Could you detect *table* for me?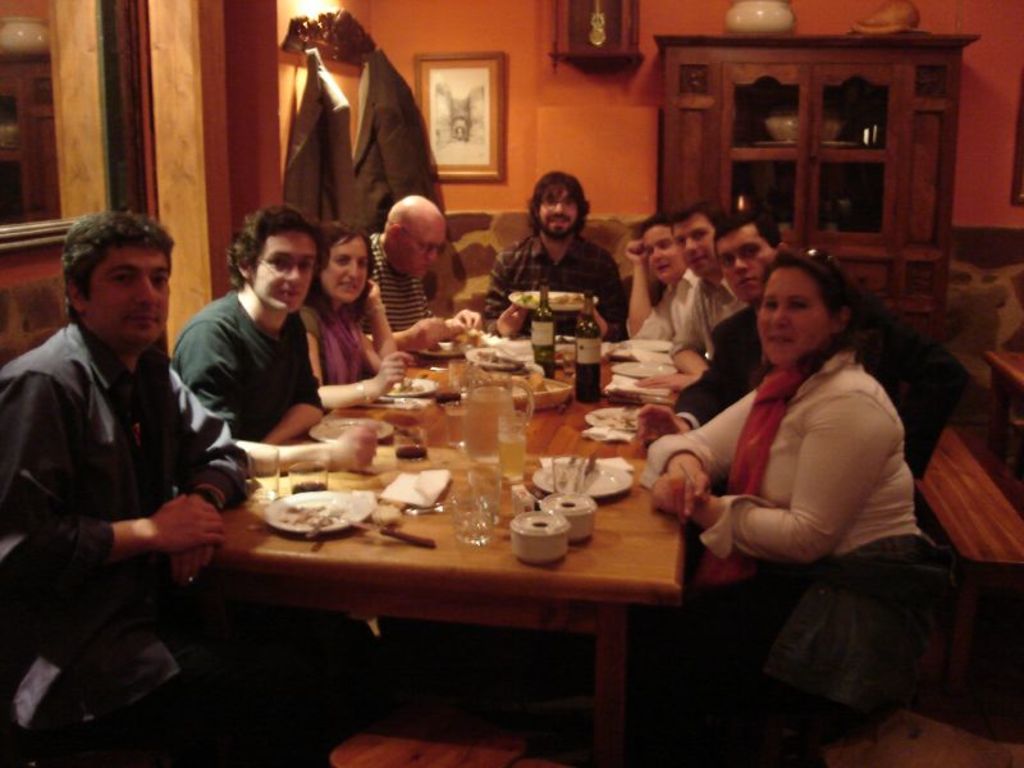
Detection result: {"left": 165, "top": 358, "right": 741, "bottom": 758}.
